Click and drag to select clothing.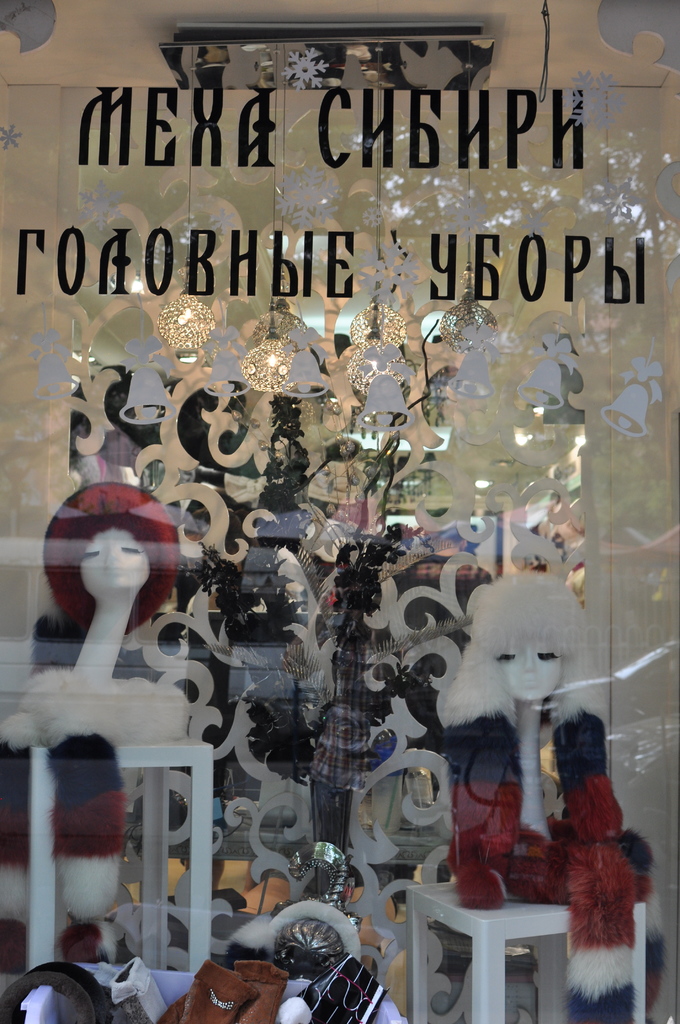
Selection: bbox(417, 707, 578, 919).
